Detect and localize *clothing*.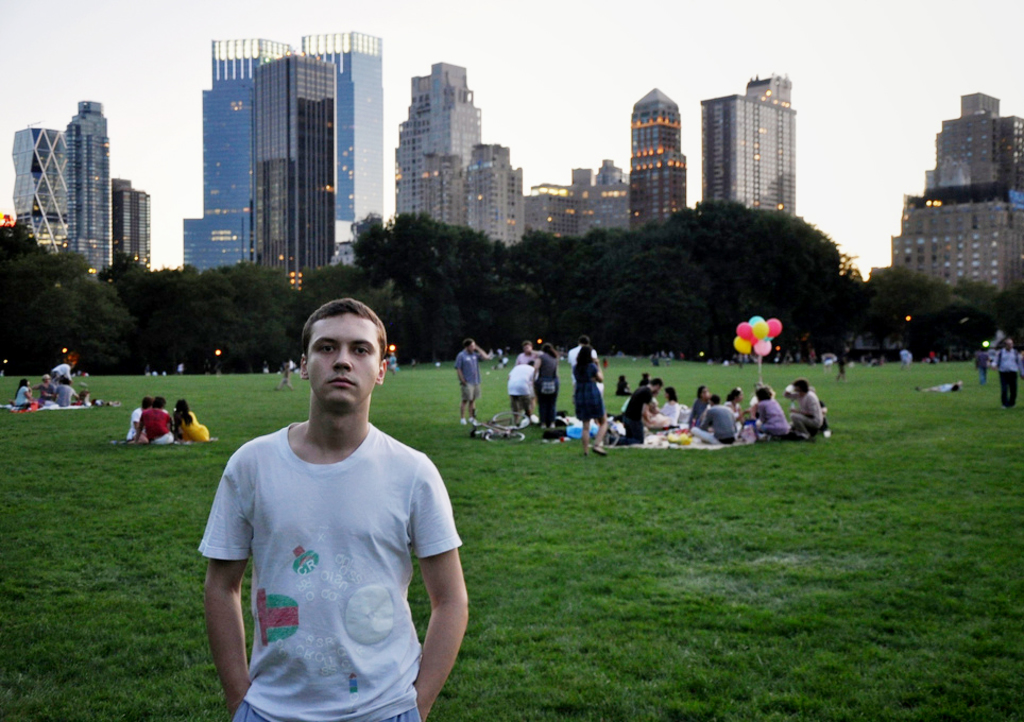
Localized at {"x1": 515, "y1": 347, "x2": 543, "y2": 367}.
